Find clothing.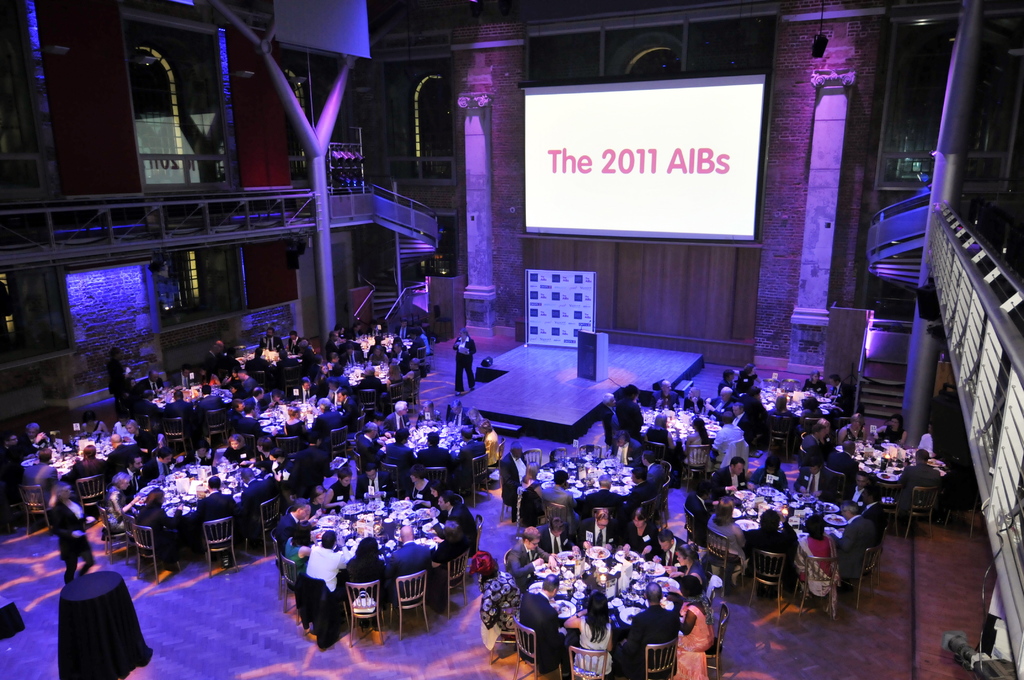
x1=291 y1=441 x2=326 y2=489.
